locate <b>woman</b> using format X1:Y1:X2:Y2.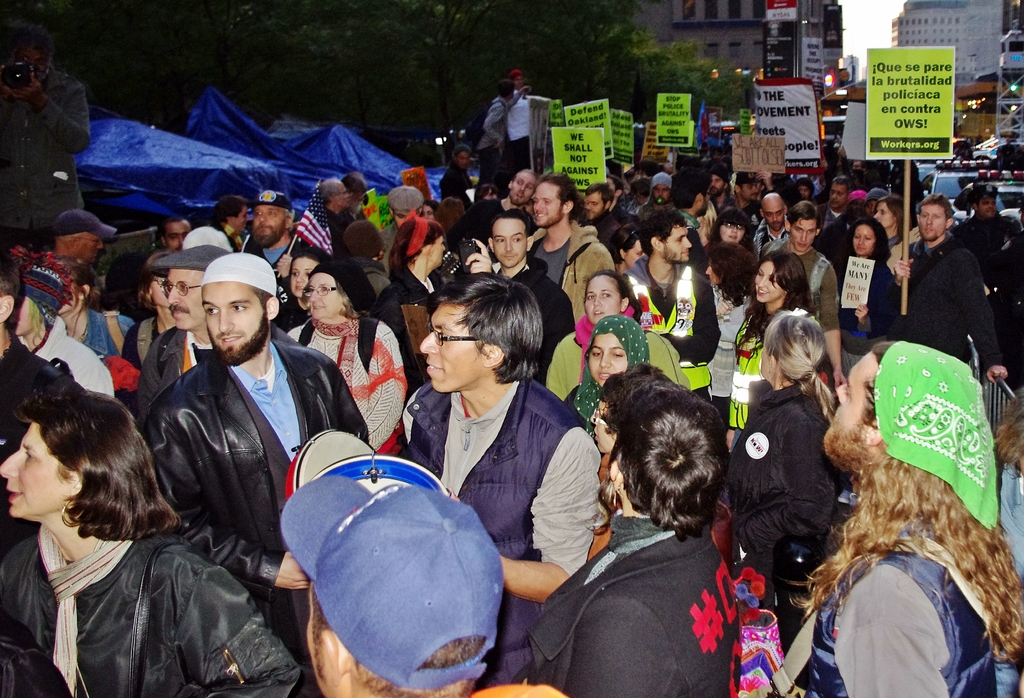
724:241:820:458.
